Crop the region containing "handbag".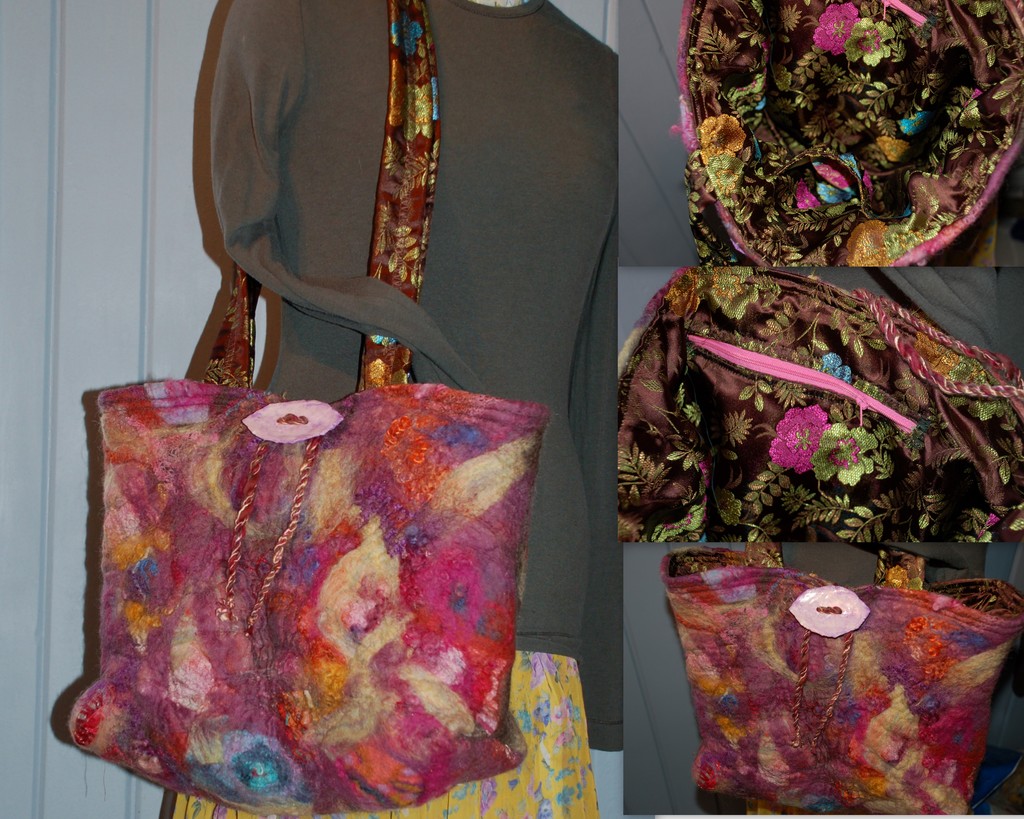
Crop region: x1=64, y1=0, x2=529, y2=804.
